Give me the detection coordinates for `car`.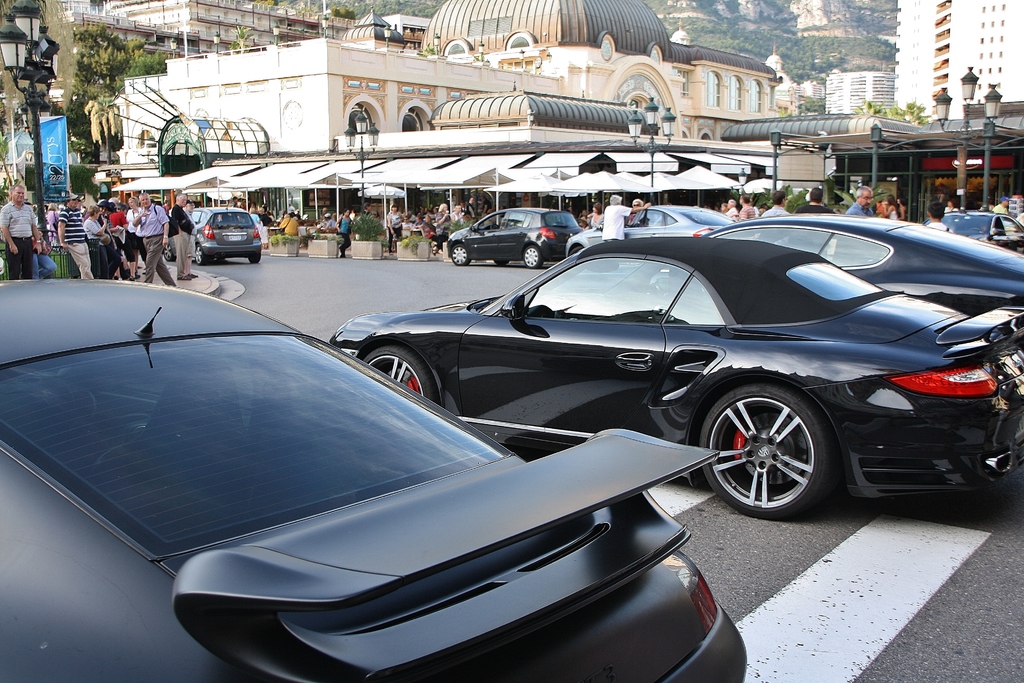
locate(566, 201, 740, 260).
